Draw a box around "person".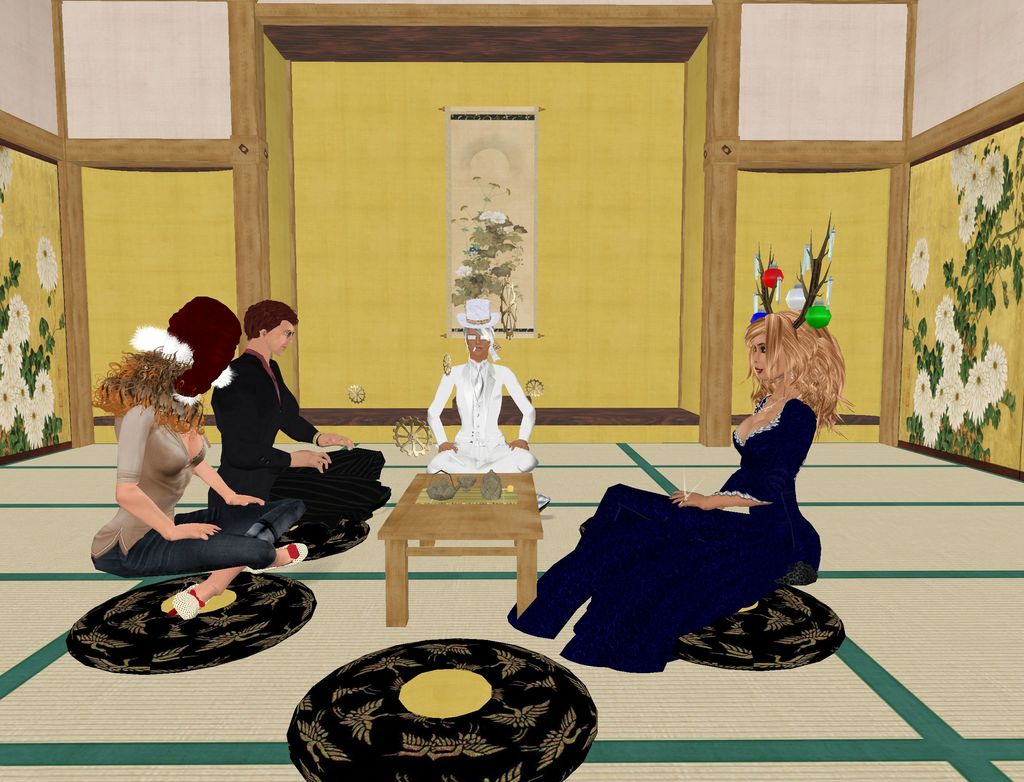
<box>204,300,392,525</box>.
